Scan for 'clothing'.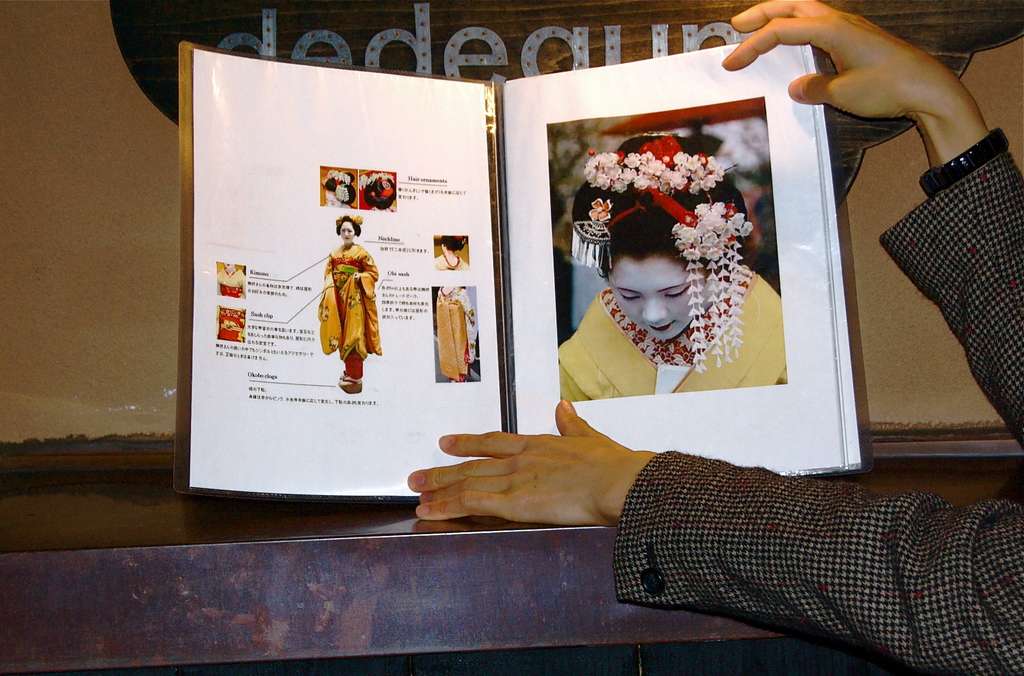
Scan result: x1=310 y1=227 x2=374 y2=380.
